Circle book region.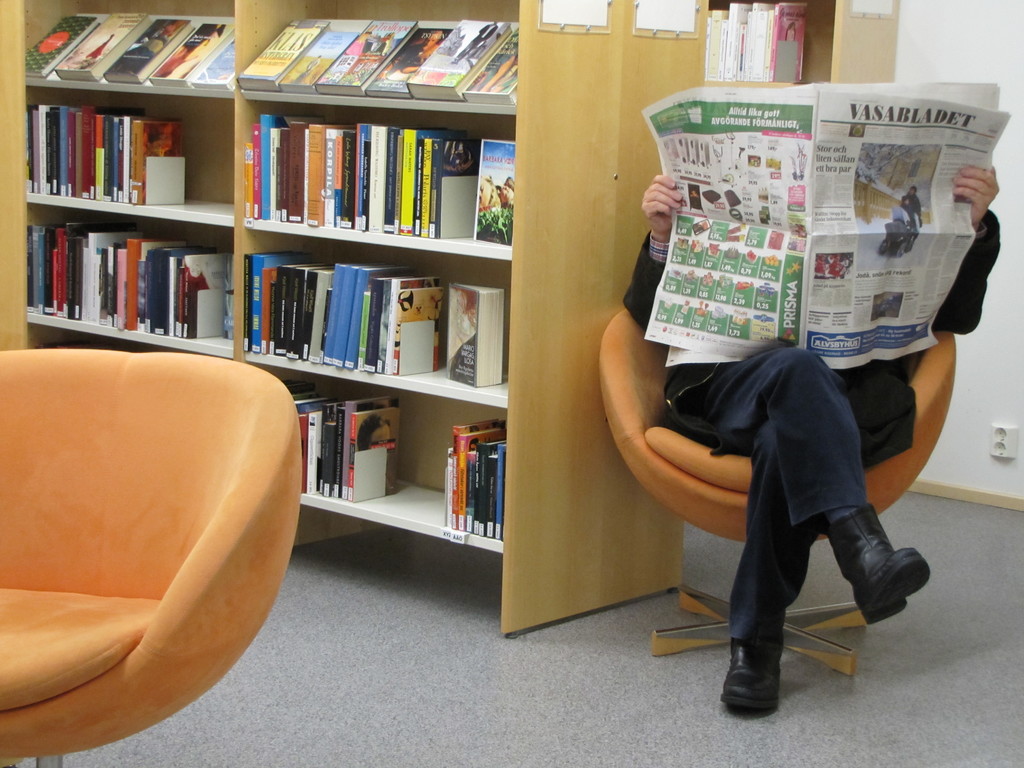
Region: (234, 16, 336, 93).
